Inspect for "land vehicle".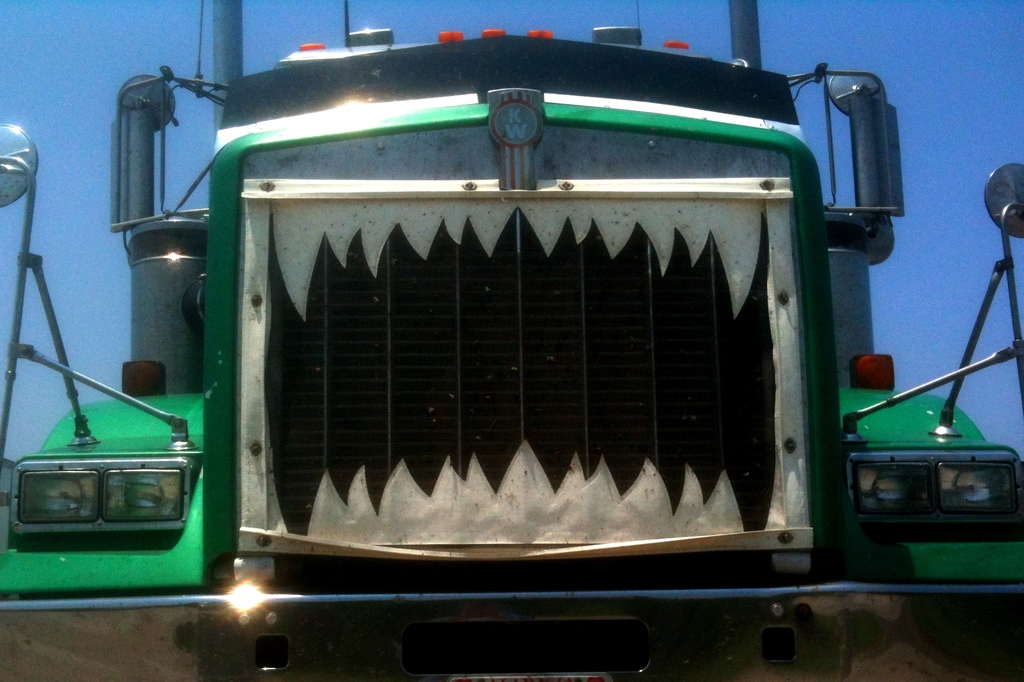
Inspection: <bbox>0, 0, 1023, 681</bbox>.
